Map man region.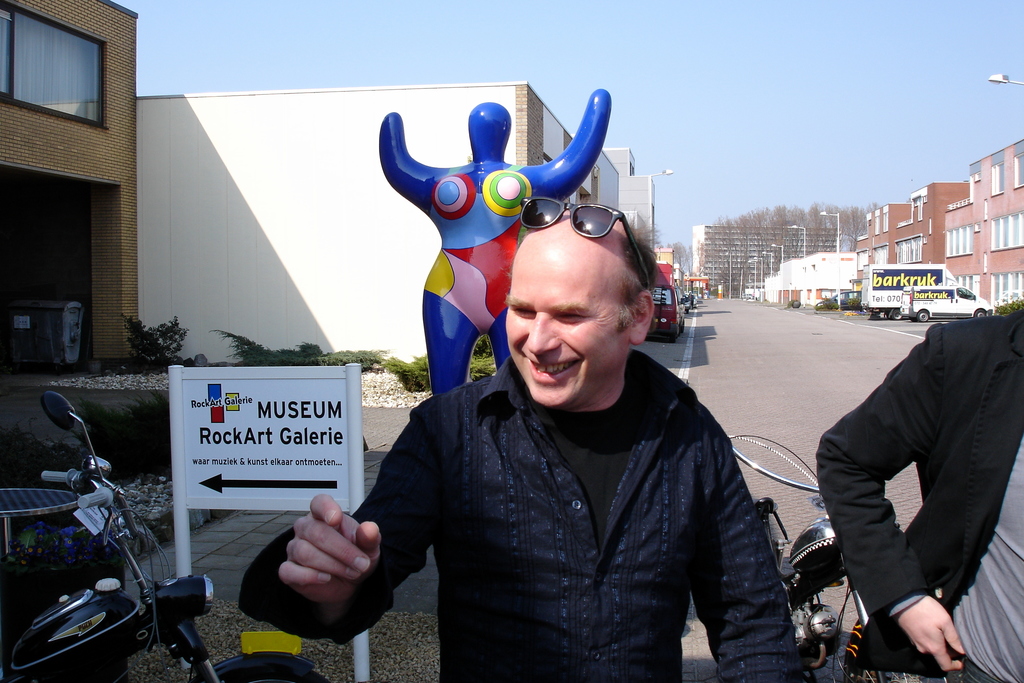
Mapped to bbox=(231, 196, 810, 682).
